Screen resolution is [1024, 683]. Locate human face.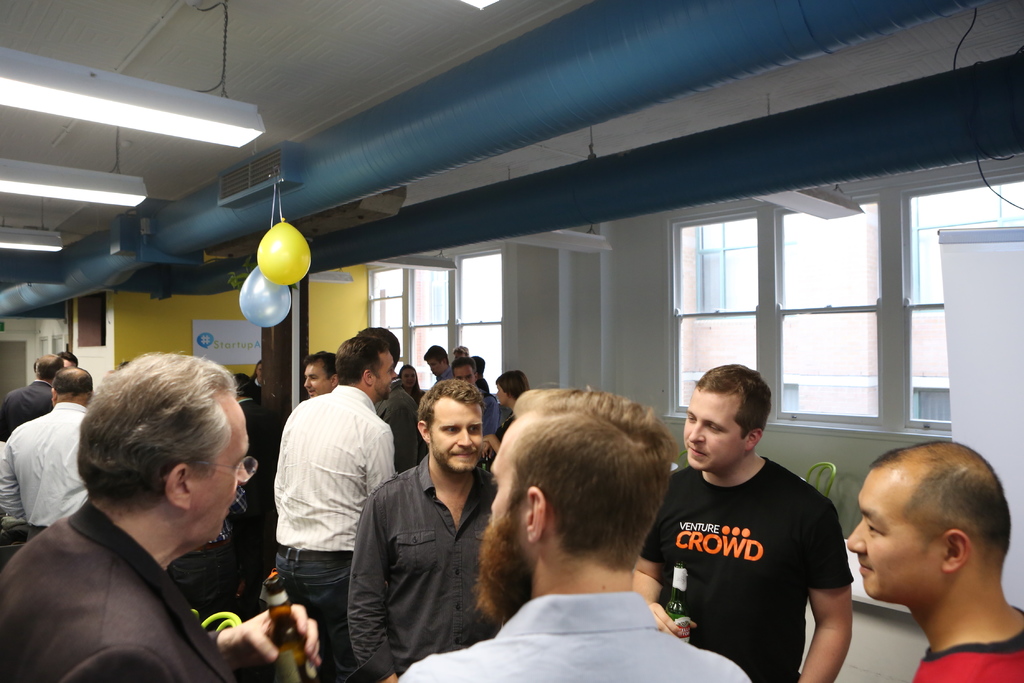
x1=494, y1=382, x2=506, y2=403.
